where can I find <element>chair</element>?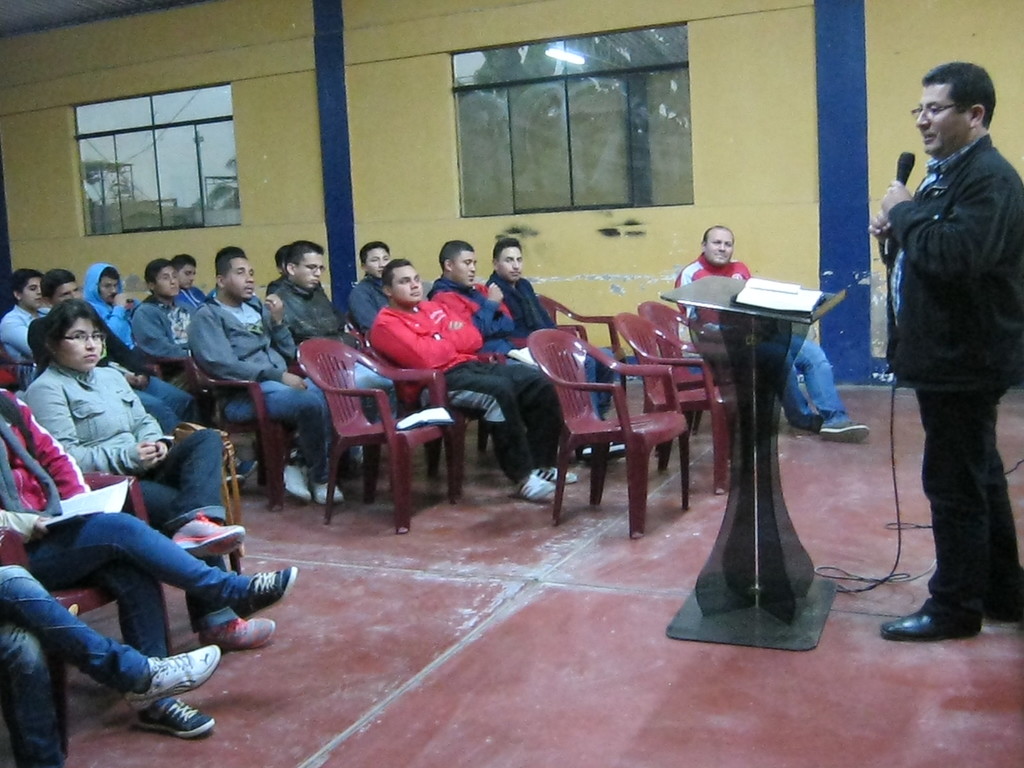
You can find it at [left=536, top=294, right=628, bottom=413].
